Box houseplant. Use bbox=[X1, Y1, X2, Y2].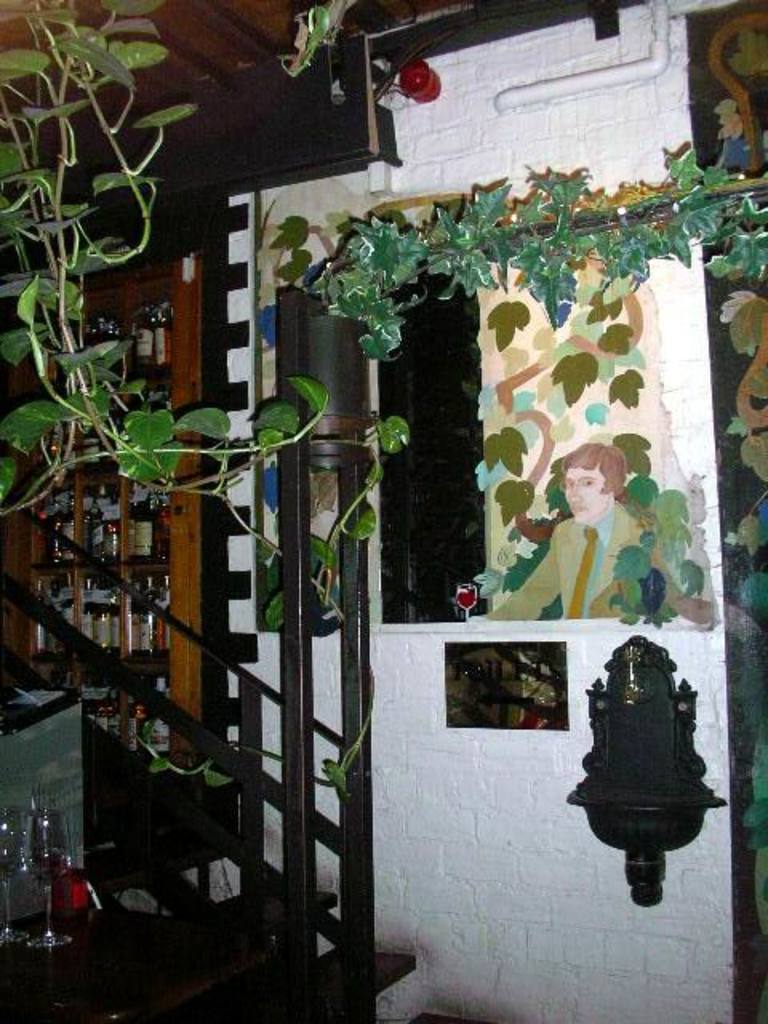
bbox=[299, 138, 766, 458].
